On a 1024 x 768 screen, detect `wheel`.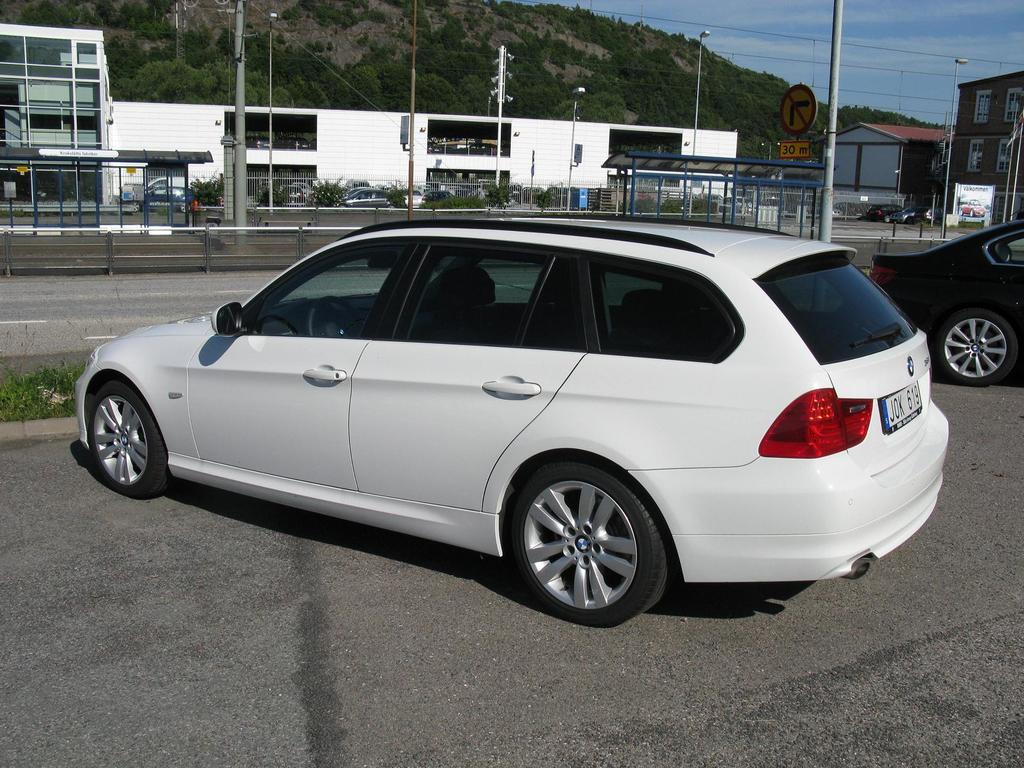
bbox(886, 214, 888, 220).
